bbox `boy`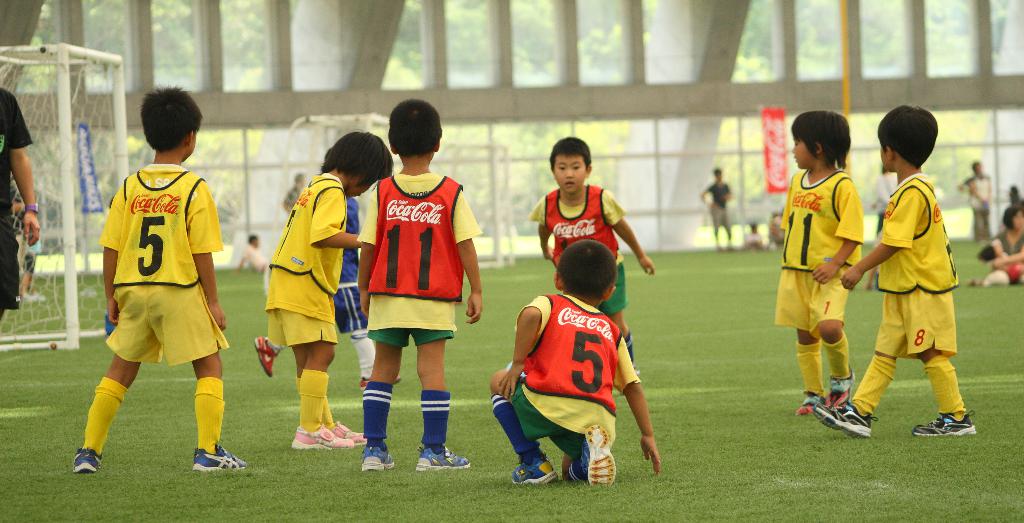
263/131/392/451
